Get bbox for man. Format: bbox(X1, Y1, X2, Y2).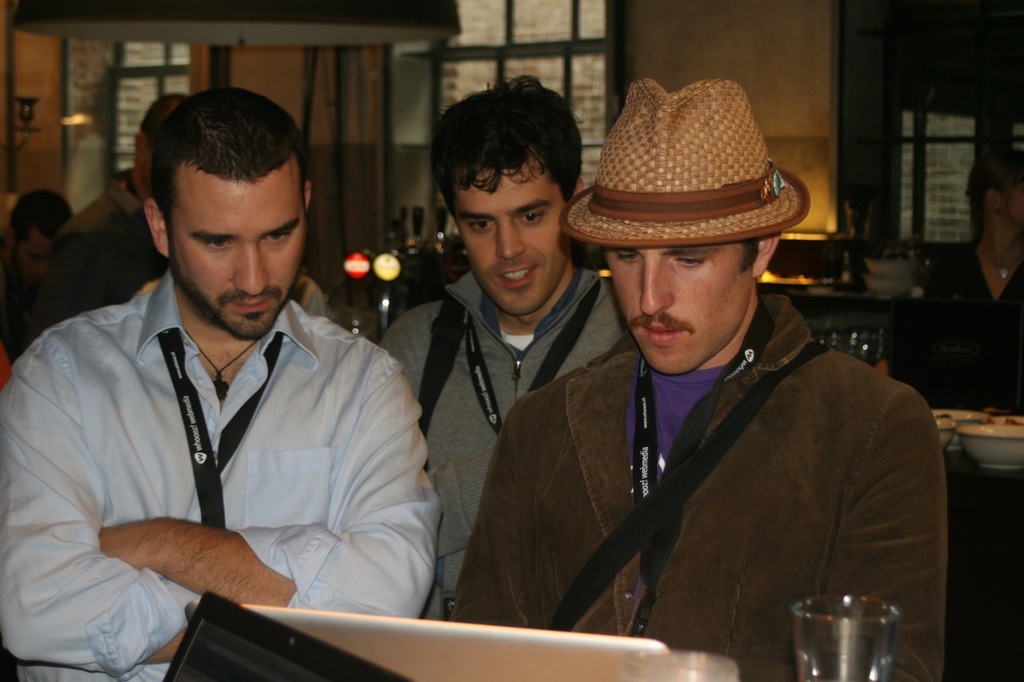
bbox(0, 190, 74, 330).
